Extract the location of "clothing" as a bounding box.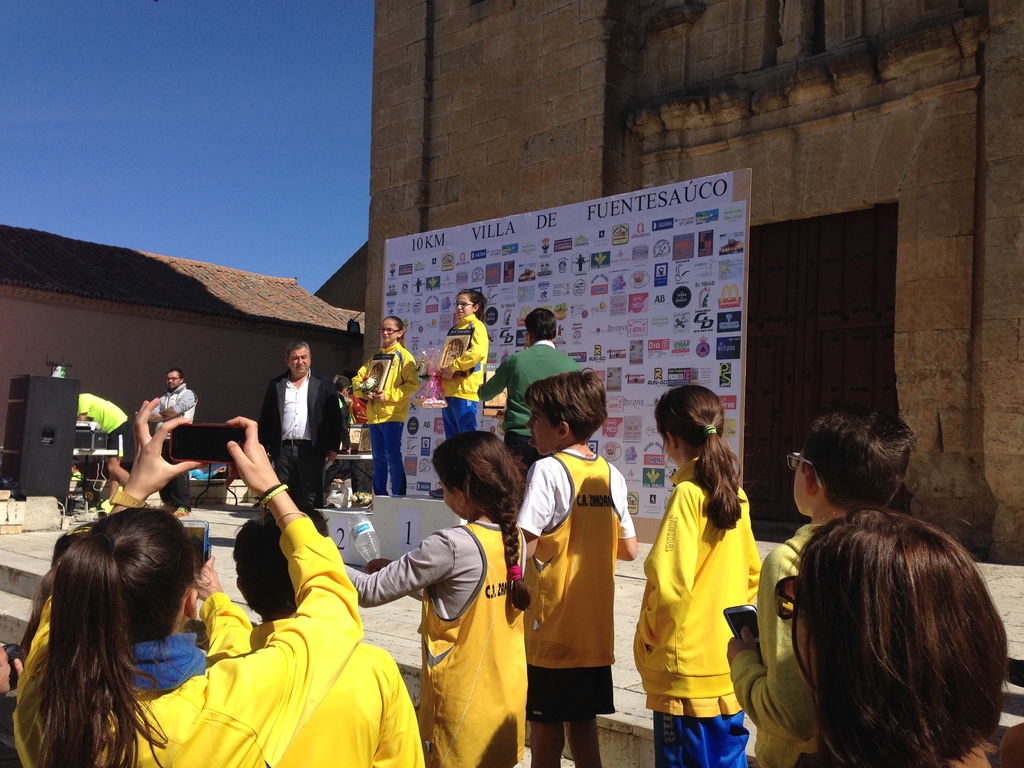
<region>11, 515, 364, 767</region>.
